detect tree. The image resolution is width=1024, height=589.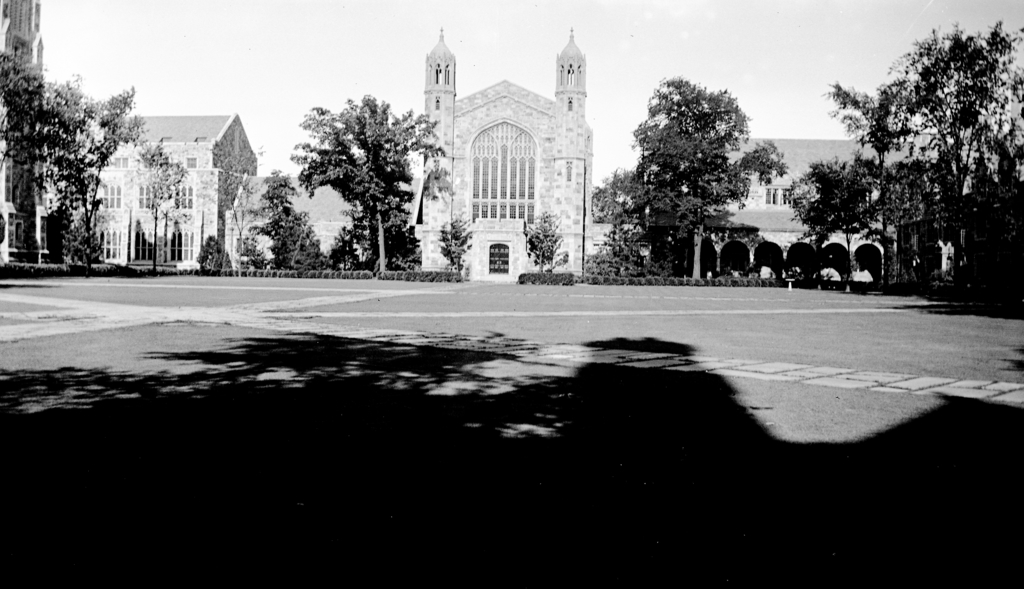
x1=788 y1=152 x2=899 y2=314.
